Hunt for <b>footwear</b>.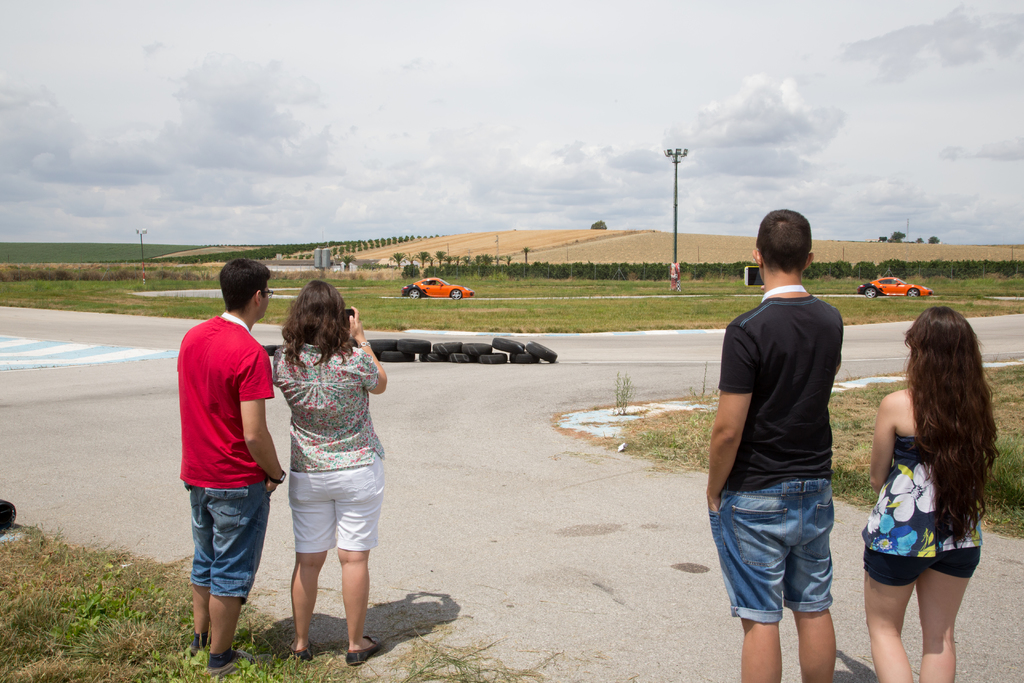
Hunted down at rect(287, 638, 316, 662).
